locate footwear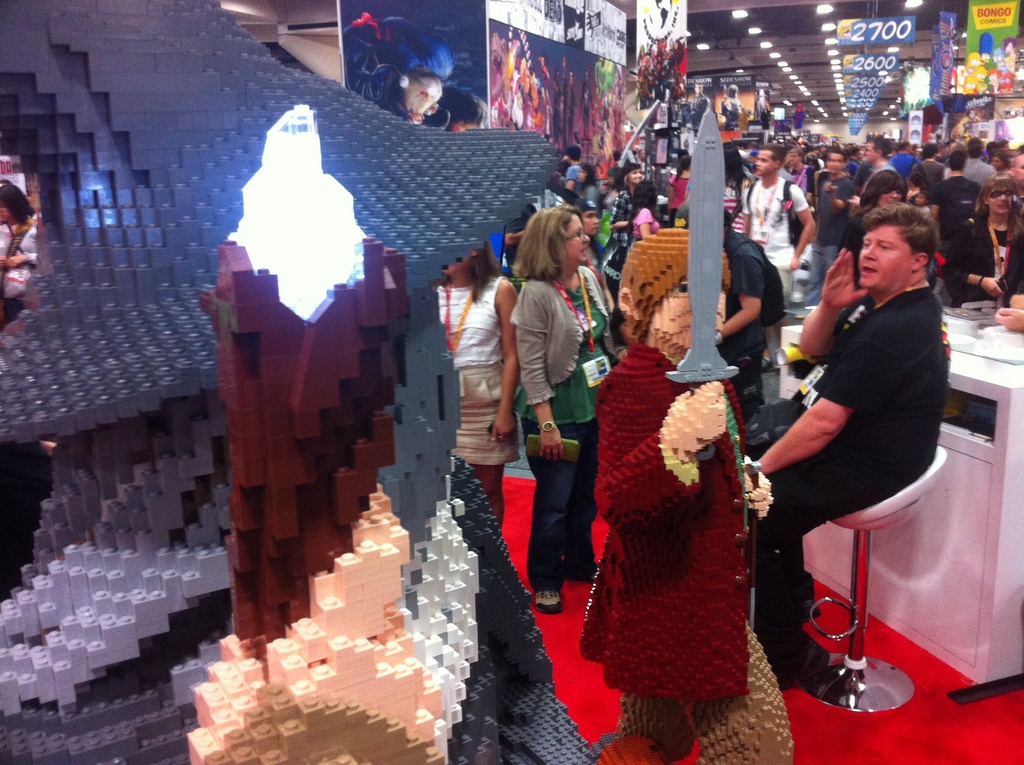
762/355/772/370
